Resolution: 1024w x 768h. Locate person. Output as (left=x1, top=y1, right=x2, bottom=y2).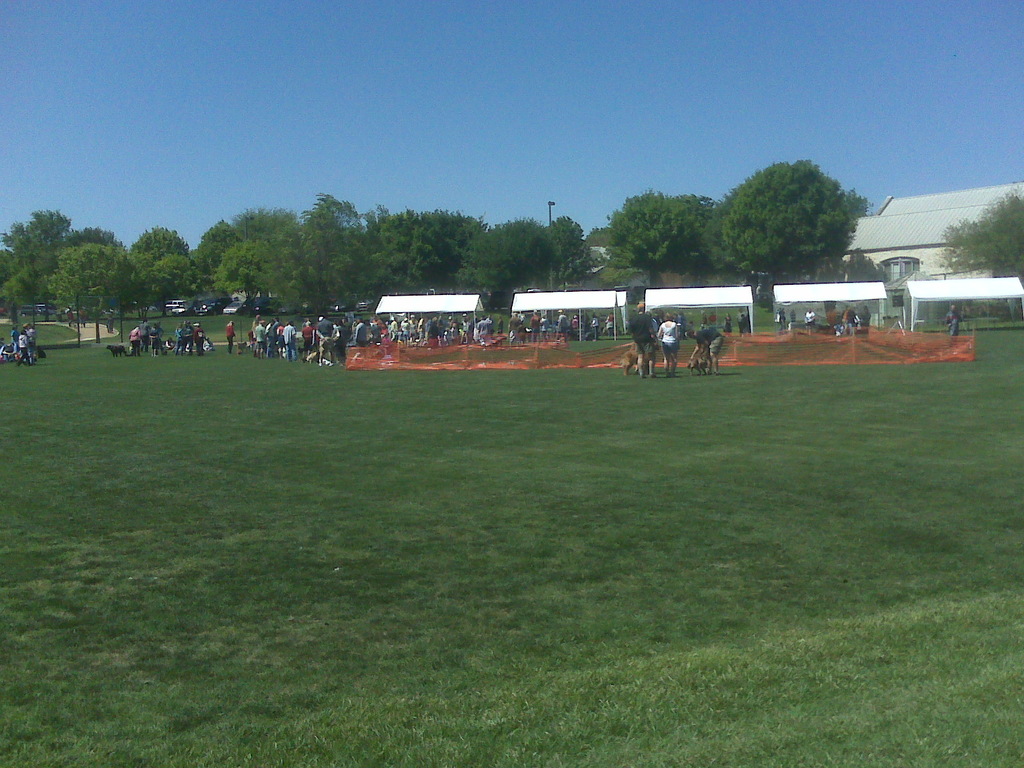
(left=461, top=313, right=466, bottom=337).
